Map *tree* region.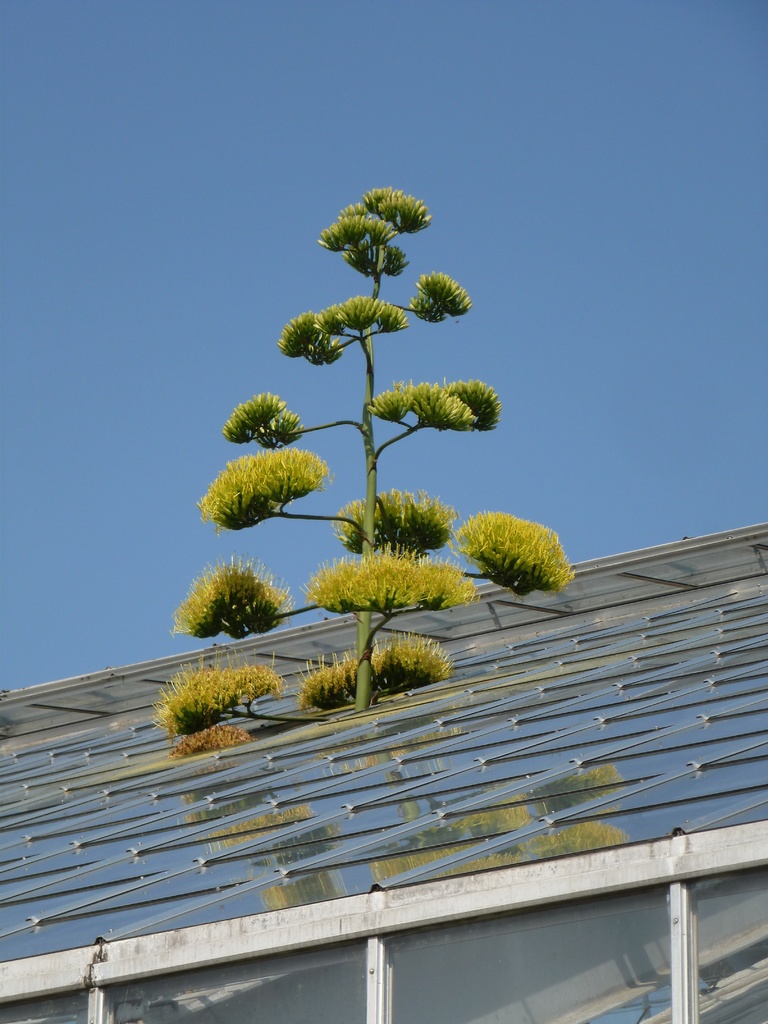
Mapped to box(148, 177, 577, 736).
